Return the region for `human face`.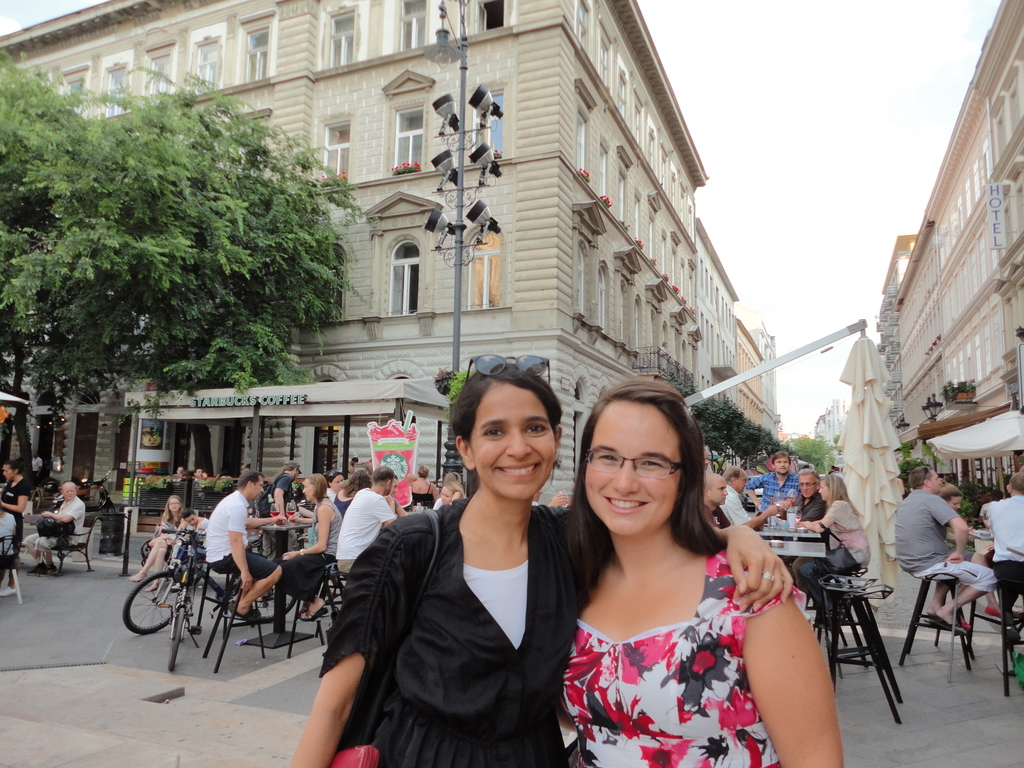
locate(253, 477, 264, 500).
